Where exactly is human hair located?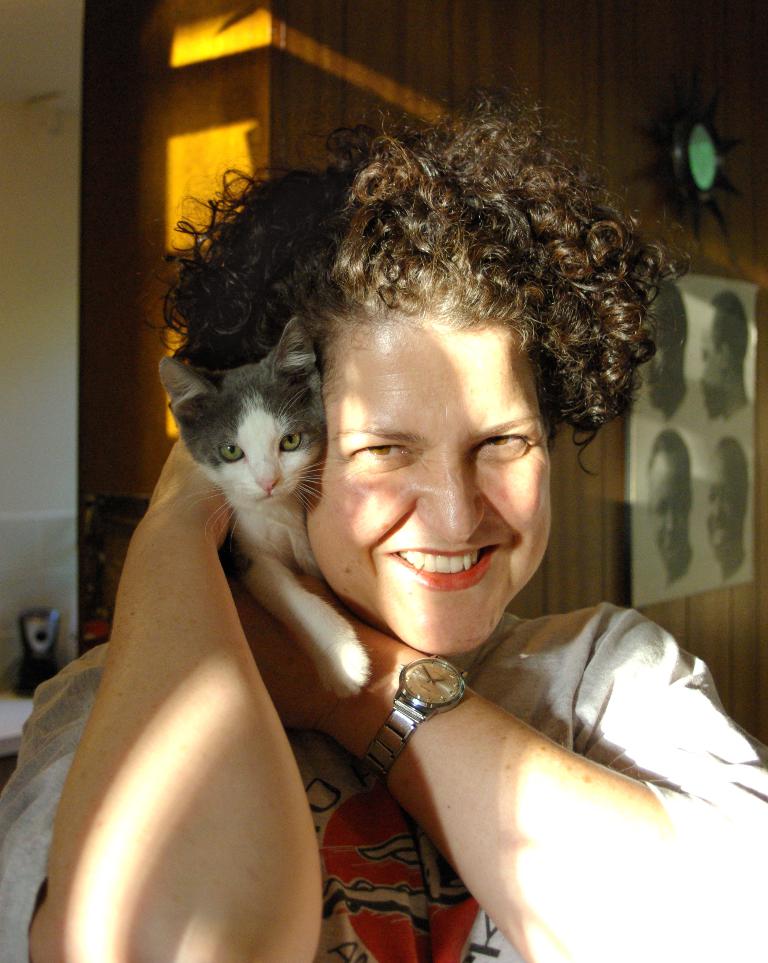
Its bounding box is l=152, t=102, r=678, b=478.
